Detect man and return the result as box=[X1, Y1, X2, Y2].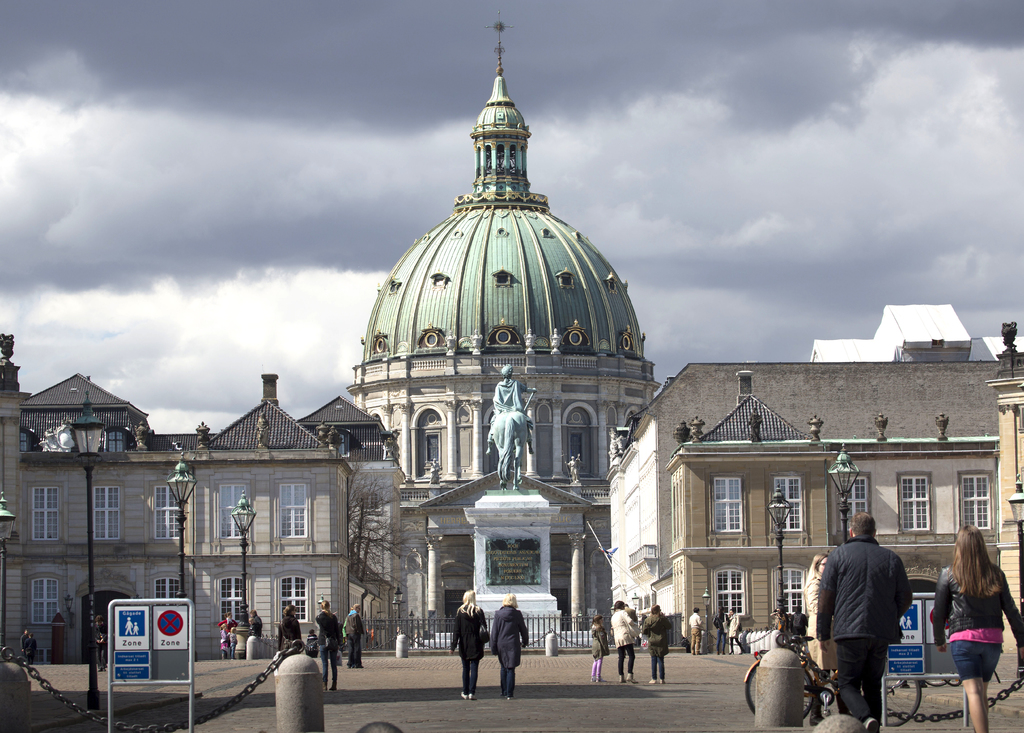
box=[343, 600, 371, 666].
